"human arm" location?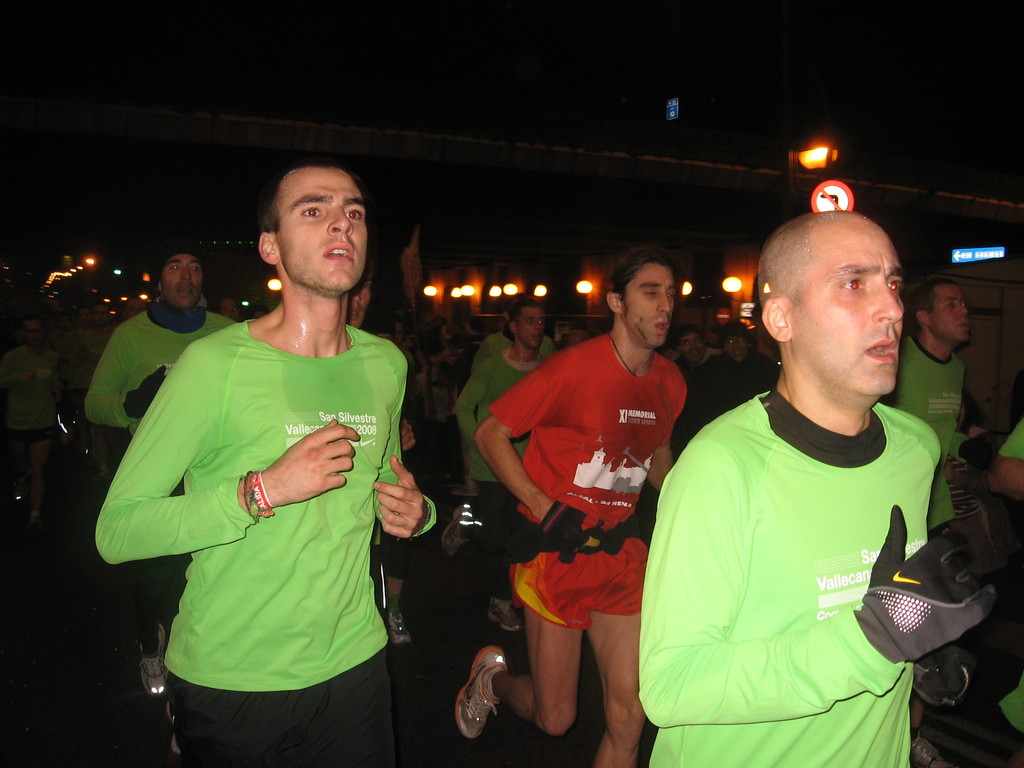
452/358/495/452
